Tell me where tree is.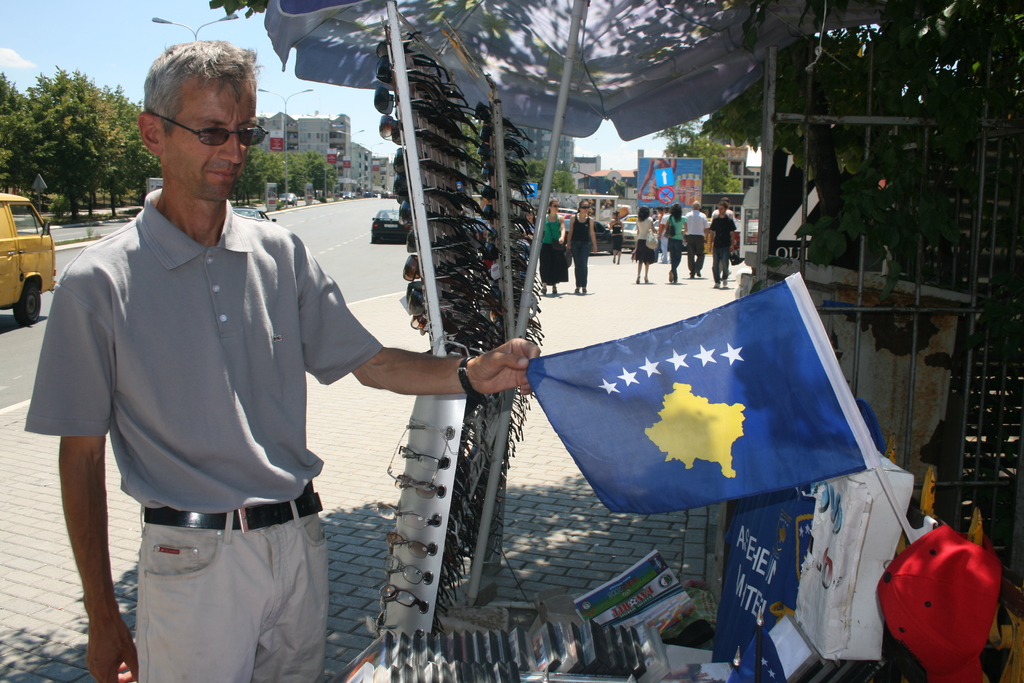
tree is at (9, 60, 123, 206).
